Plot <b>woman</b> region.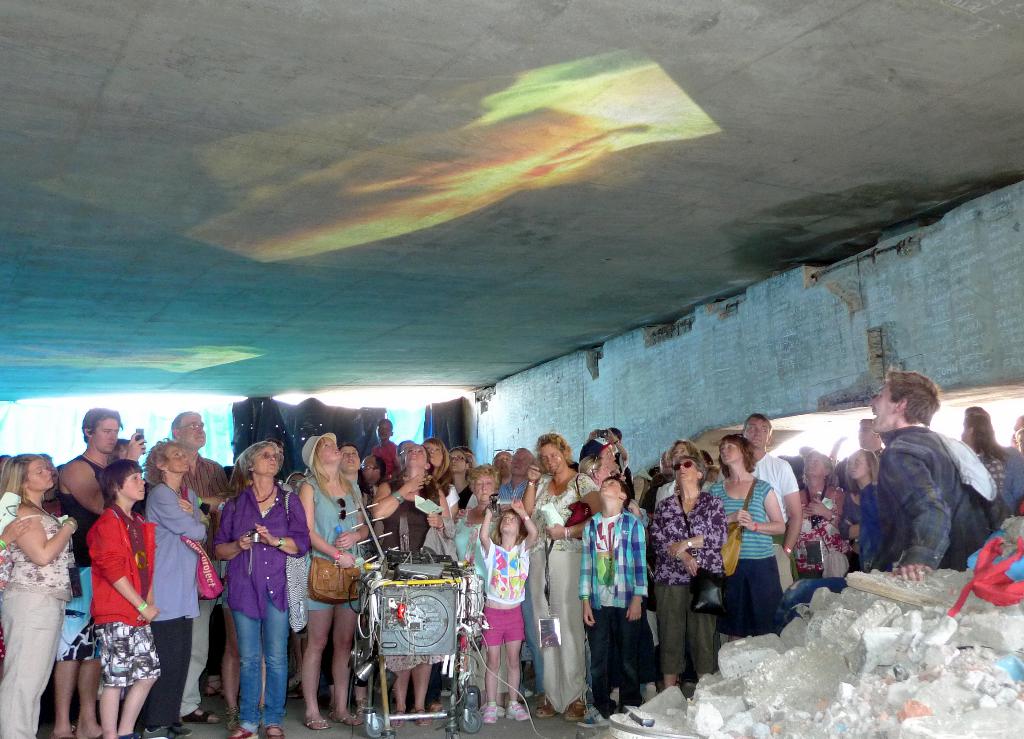
Plotted at 324,444,384,722.
